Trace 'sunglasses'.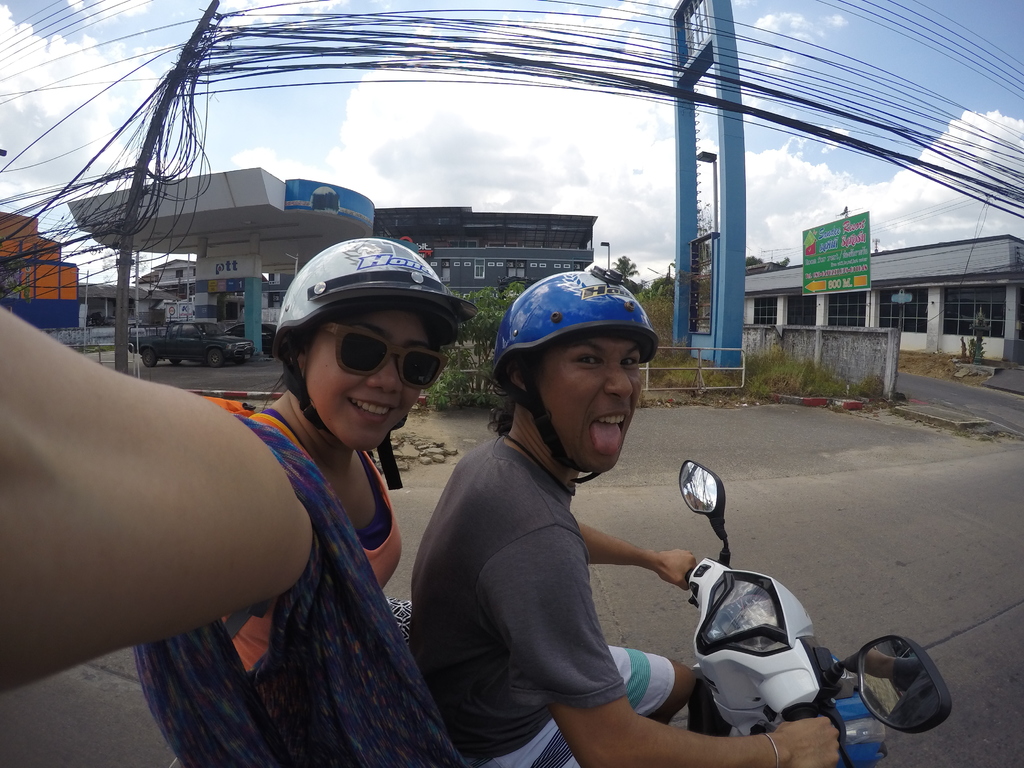
Traced to bbox=(321, 316, 448, 390).
